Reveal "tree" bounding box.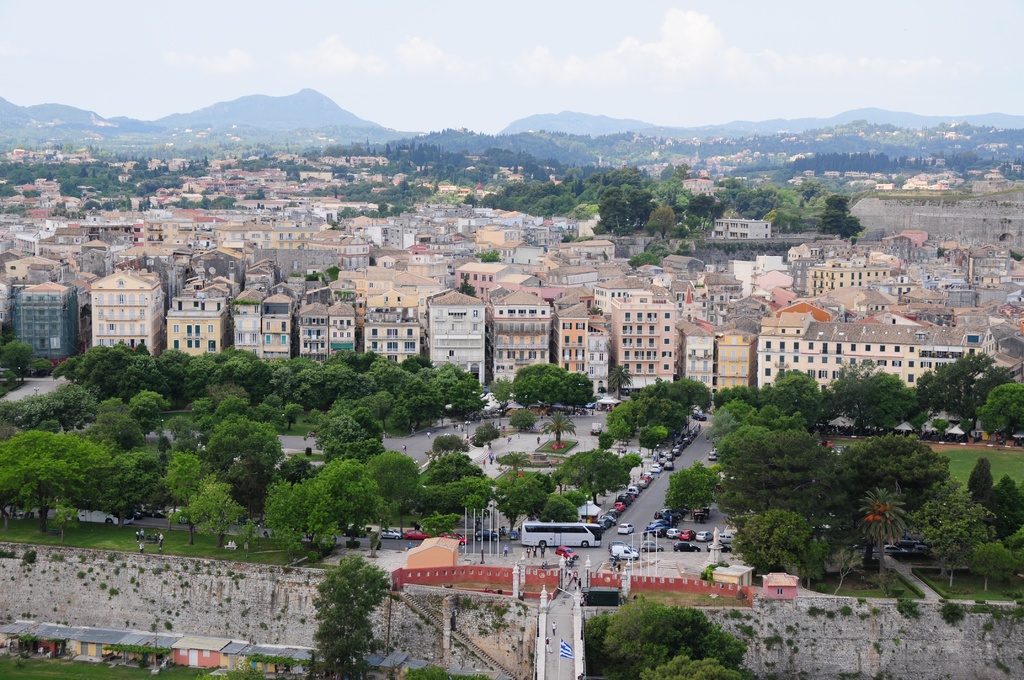
Revealed: crop(368, 353, 385, 376).
